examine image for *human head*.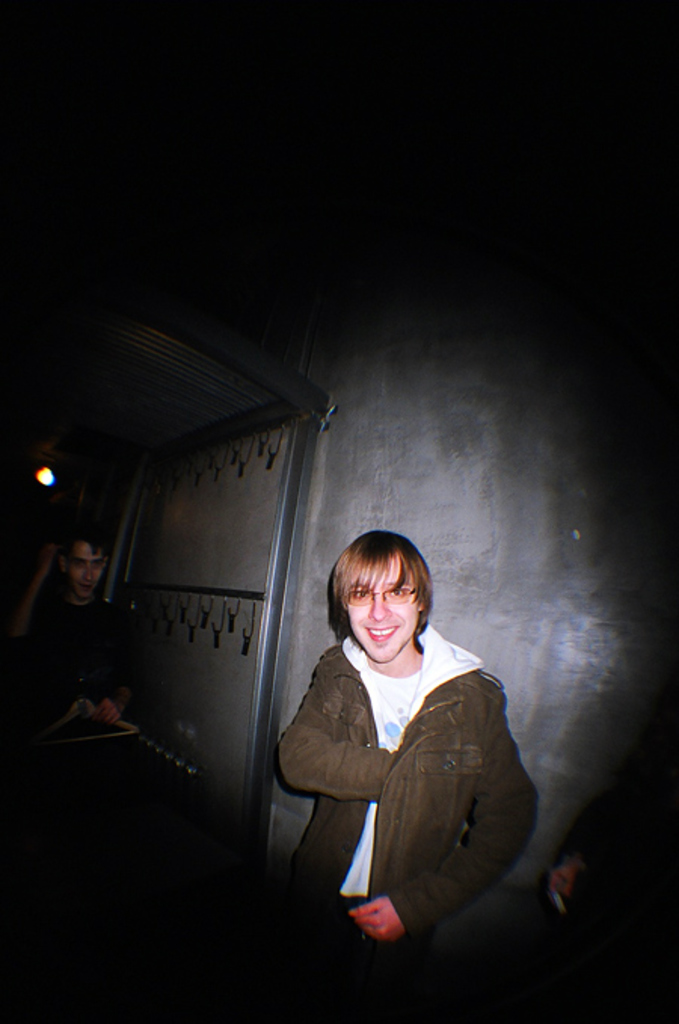
Examination result: [60,532,112,605].
